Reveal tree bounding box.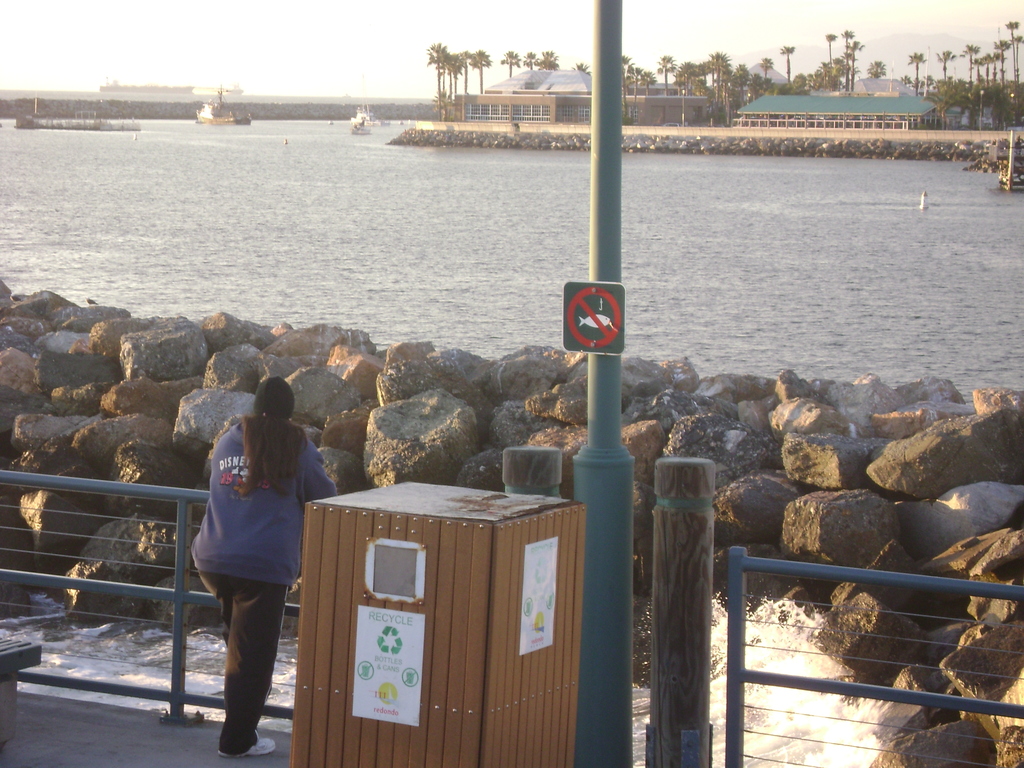
Revealed: region(498, 52, 519, 79).
